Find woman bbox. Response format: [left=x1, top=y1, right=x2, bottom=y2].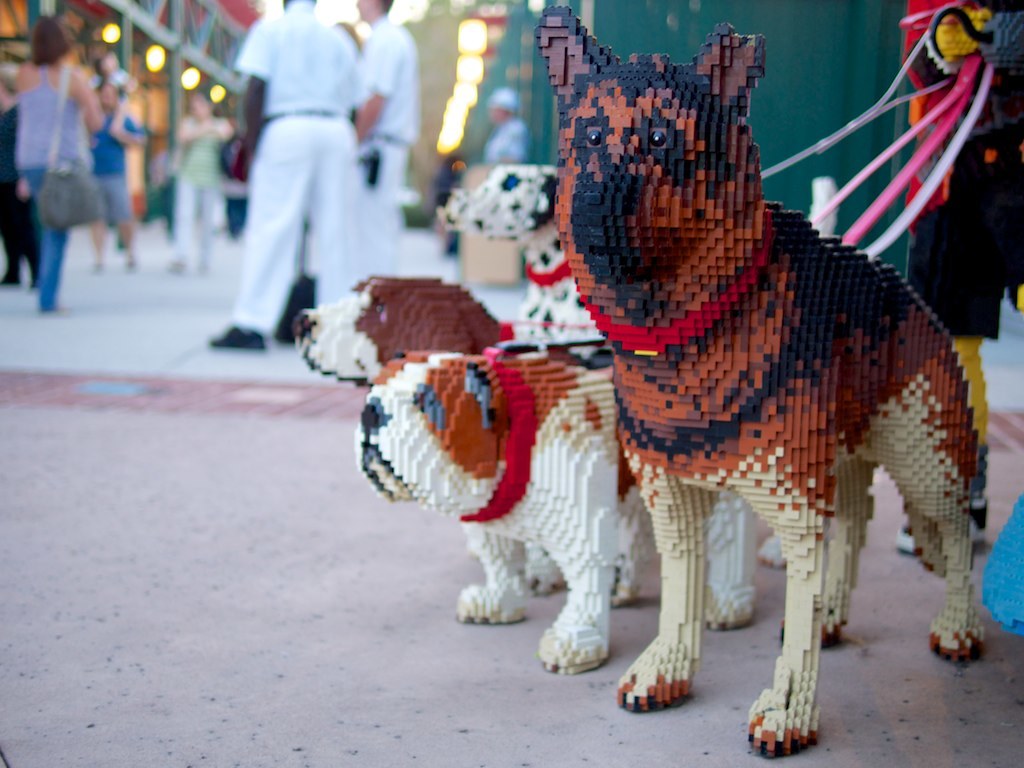
[left=11, top=13, right=105, bottom=317].
